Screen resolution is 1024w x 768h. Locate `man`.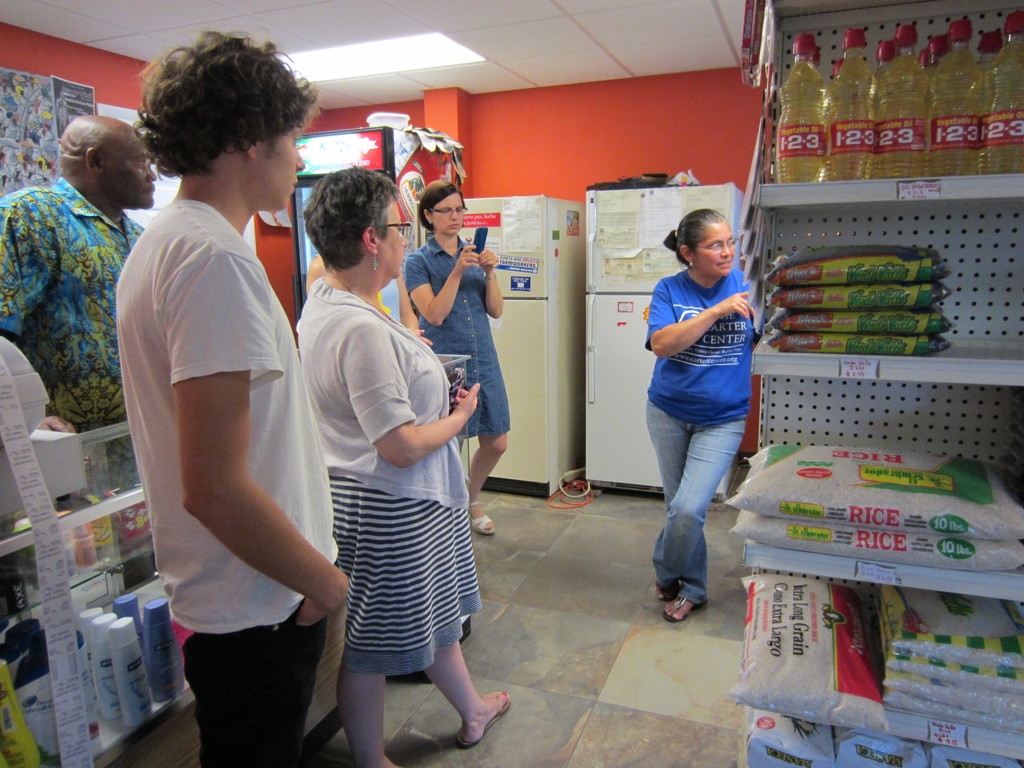
(x1=103, y1=13, x2=337, y2=767).
